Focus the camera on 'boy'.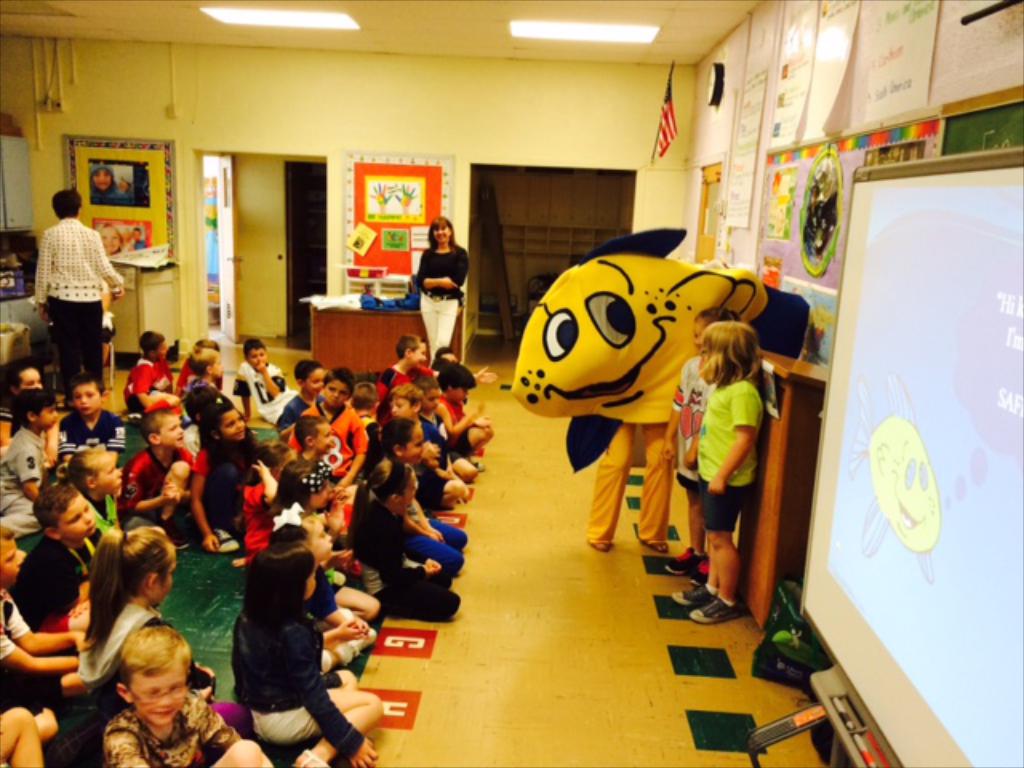
Focus region: [230,338,306,426].
